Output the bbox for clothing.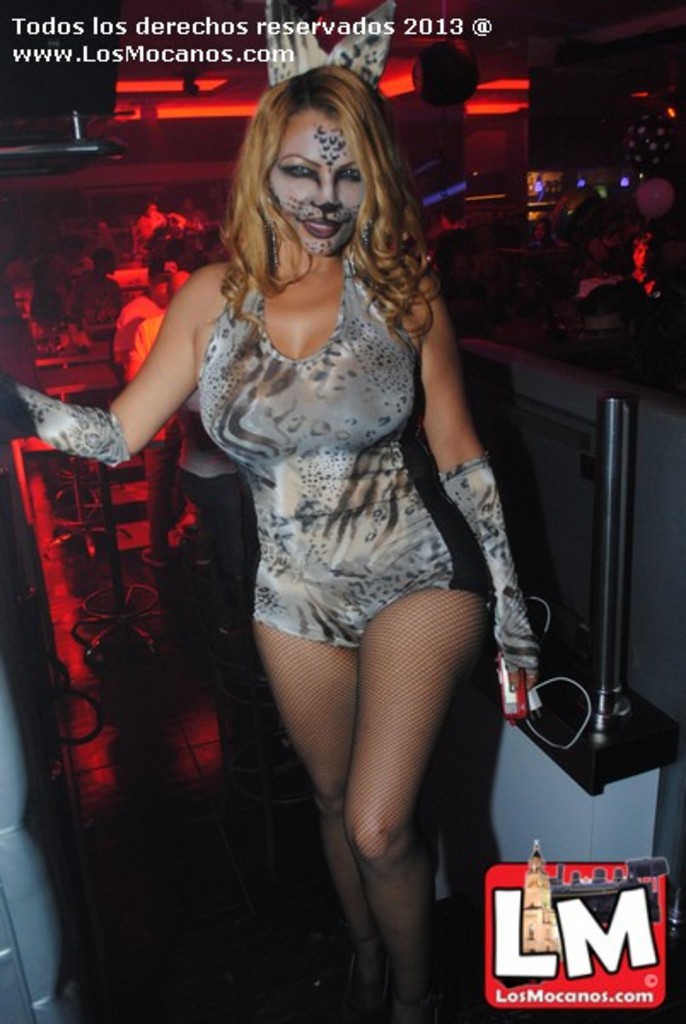
189:256:544:654.
